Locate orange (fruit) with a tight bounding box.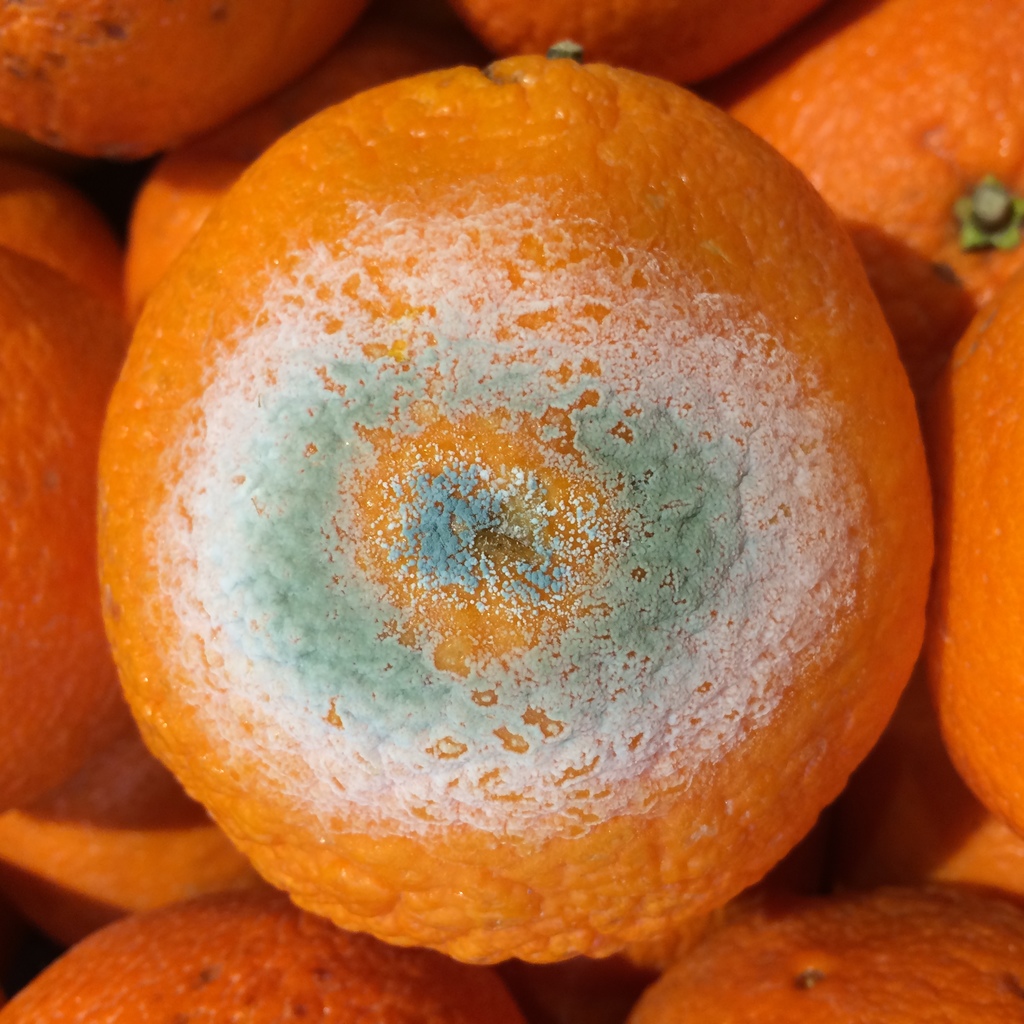
(915,237,1023,857).
